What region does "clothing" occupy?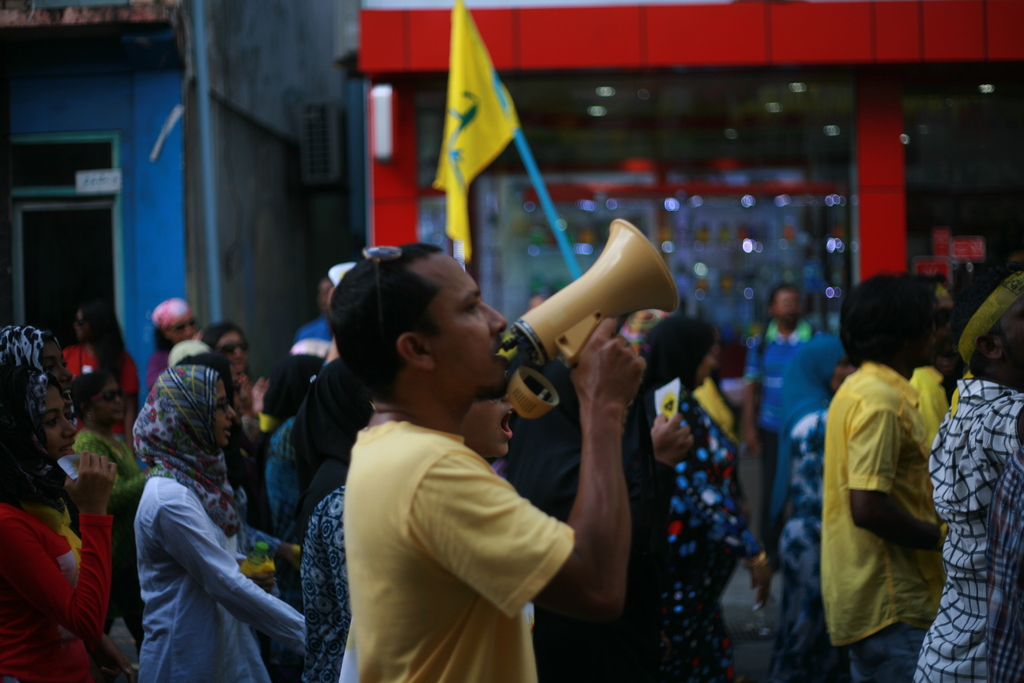
{"x1": 742, "y1": 314, "x2": 817, "y2": 544}.
